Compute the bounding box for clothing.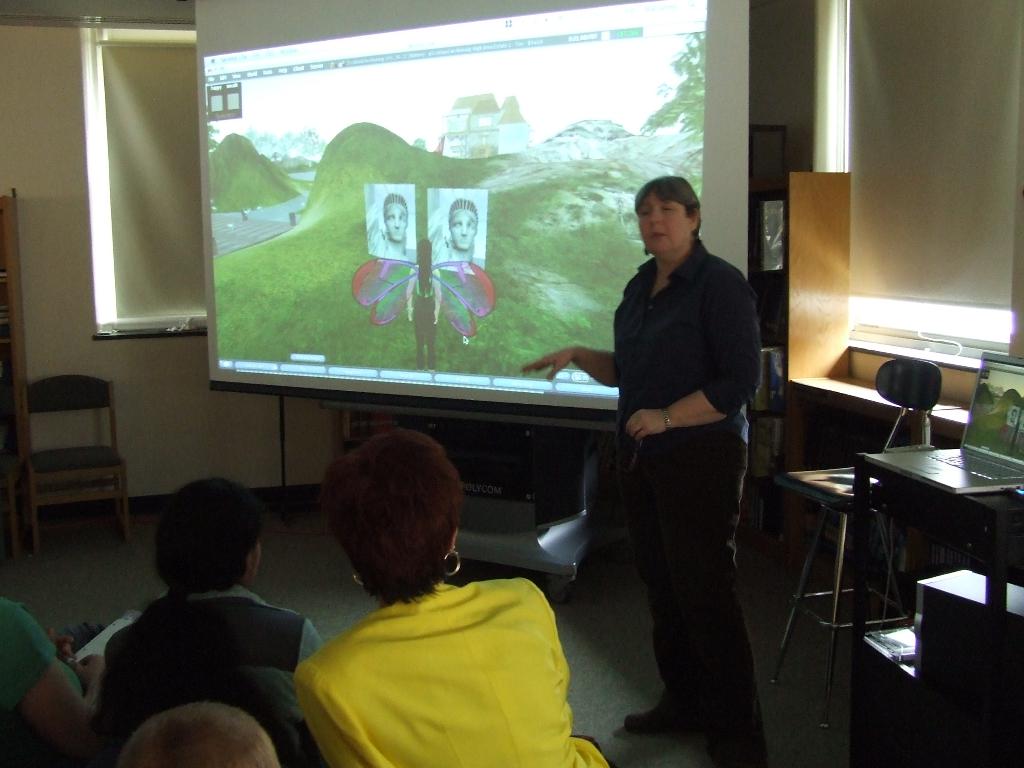
detection(99, 579, 324, 767).
